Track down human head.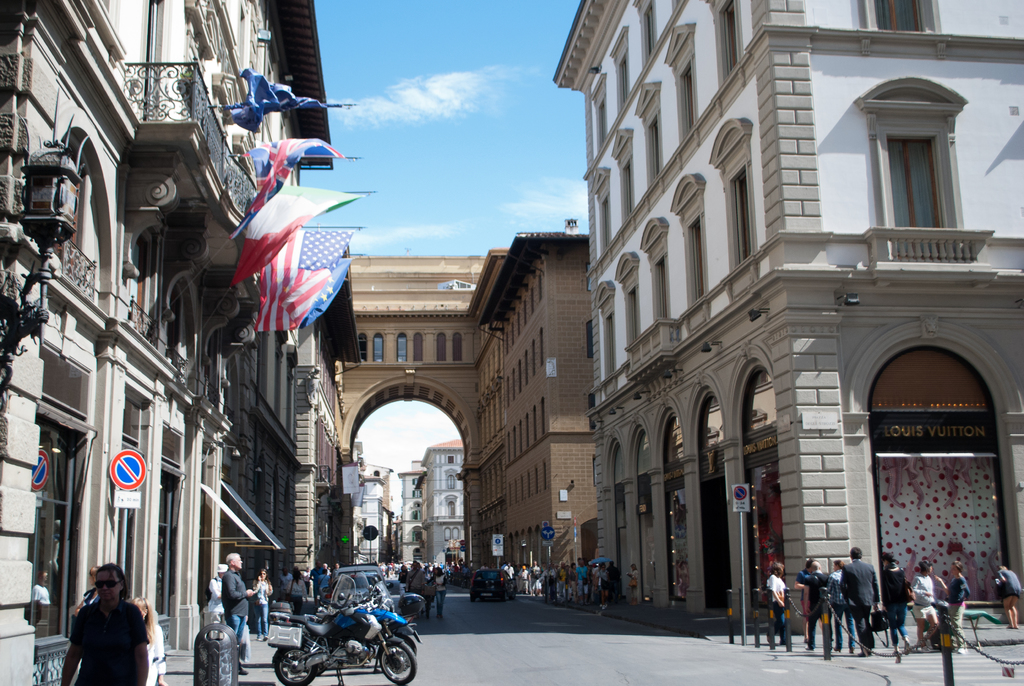
Tracked to left=94, top=564, right=129, bottom=598.
